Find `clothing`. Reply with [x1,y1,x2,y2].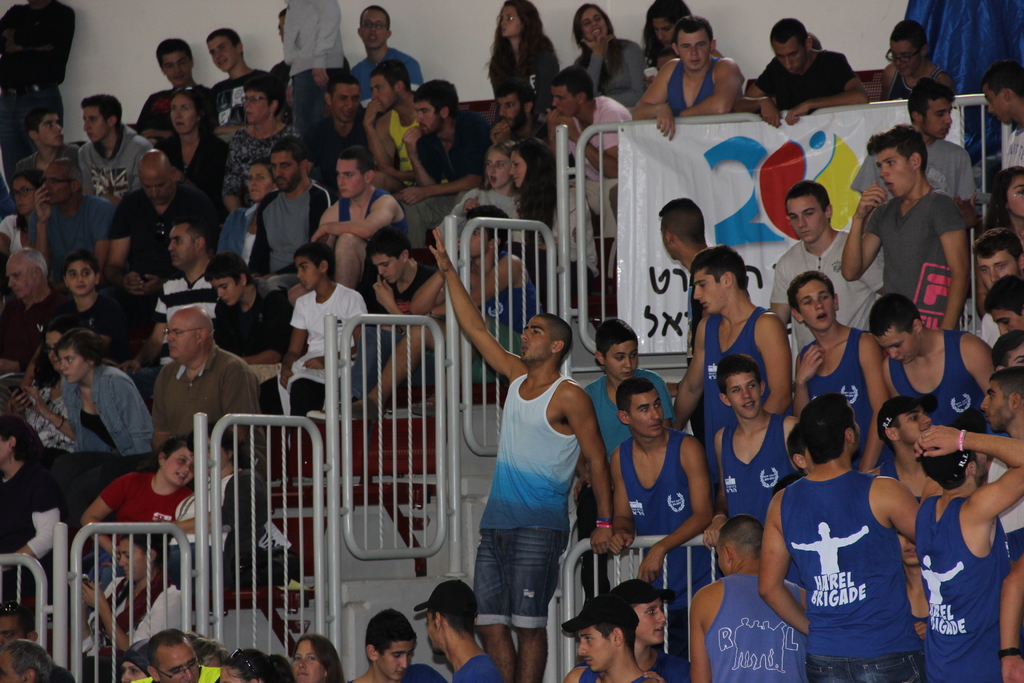
[46,277,152,361].
